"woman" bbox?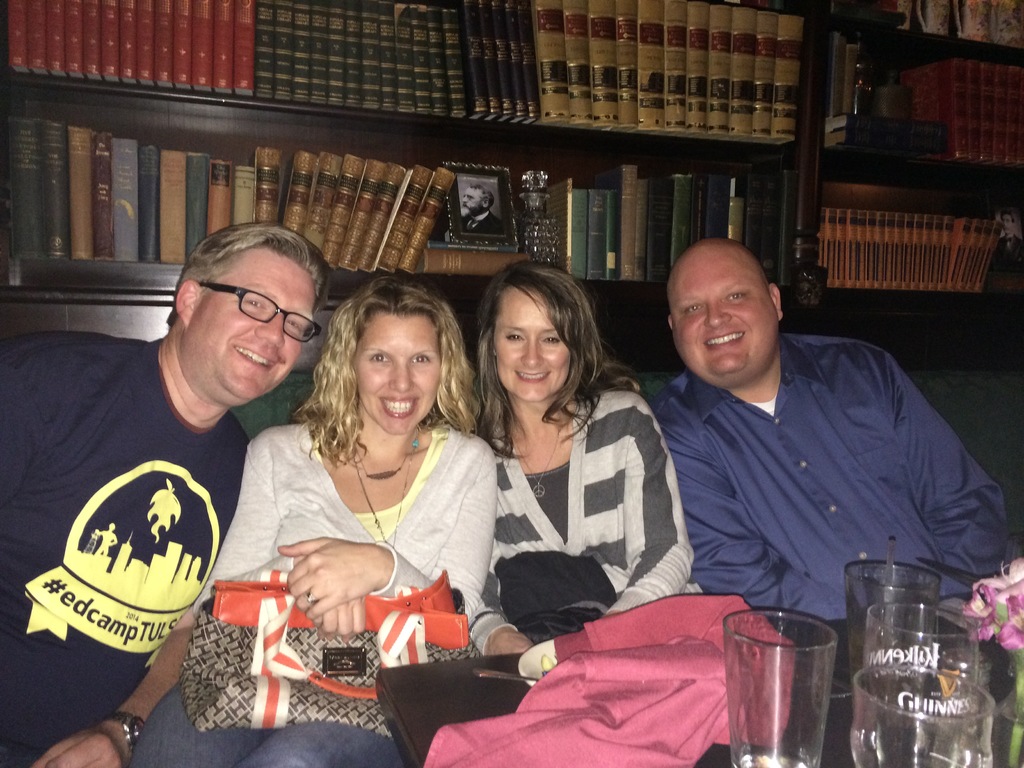
Rect(465, 266, 700, 651)
